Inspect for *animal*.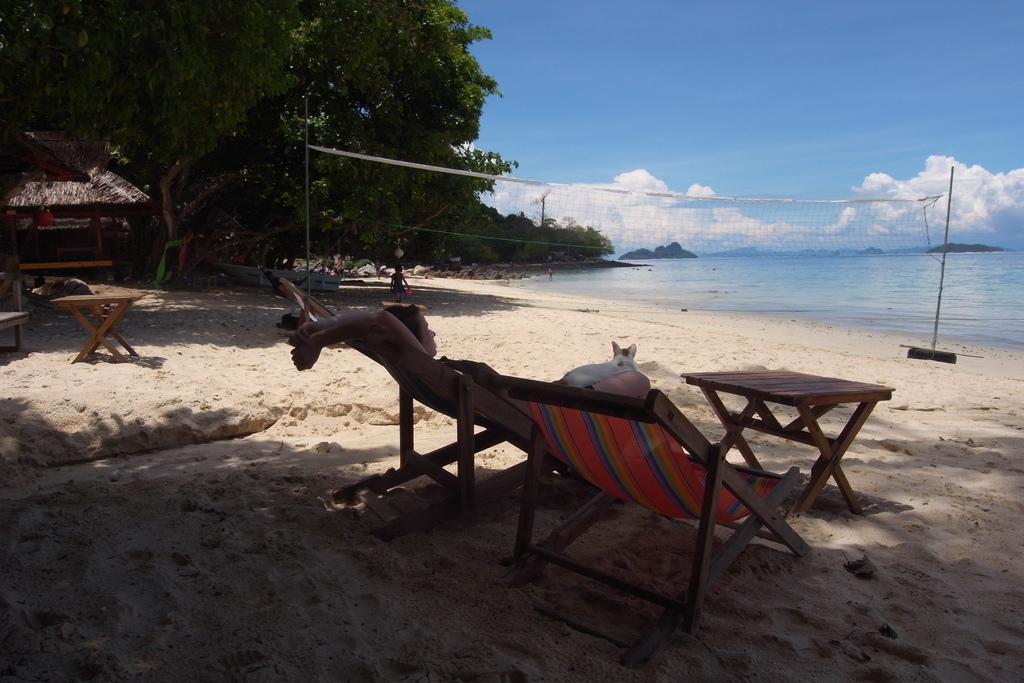
Inspection: x1=557 y1=335 x2=639 y2=391.
